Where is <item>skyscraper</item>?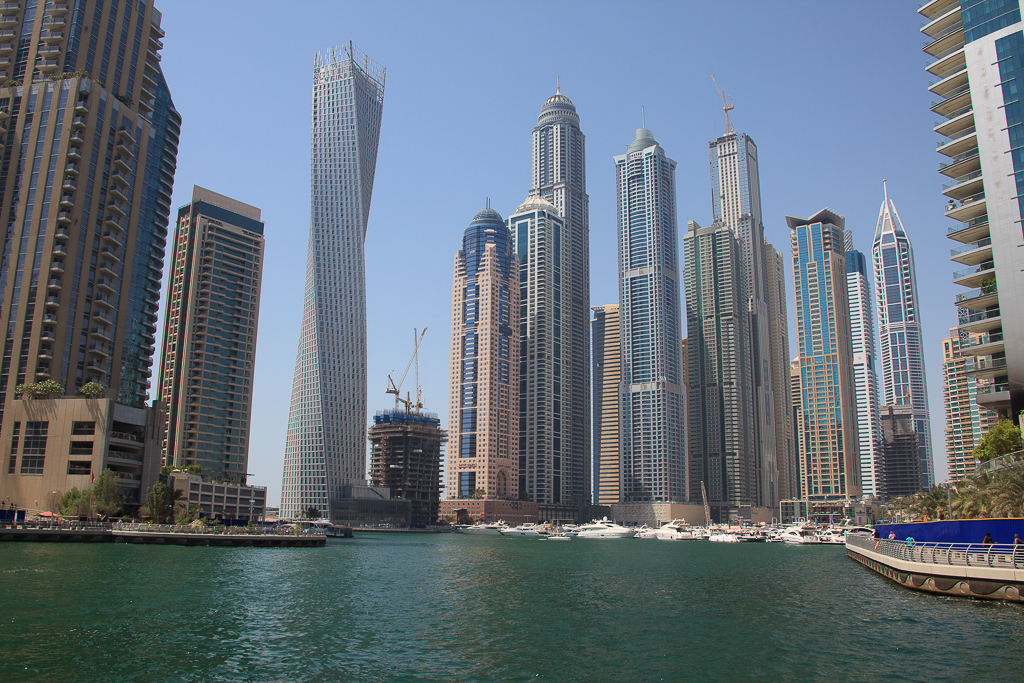
{"x1": 0, "y1": 0, "x2": 186, "y2": 530}.
